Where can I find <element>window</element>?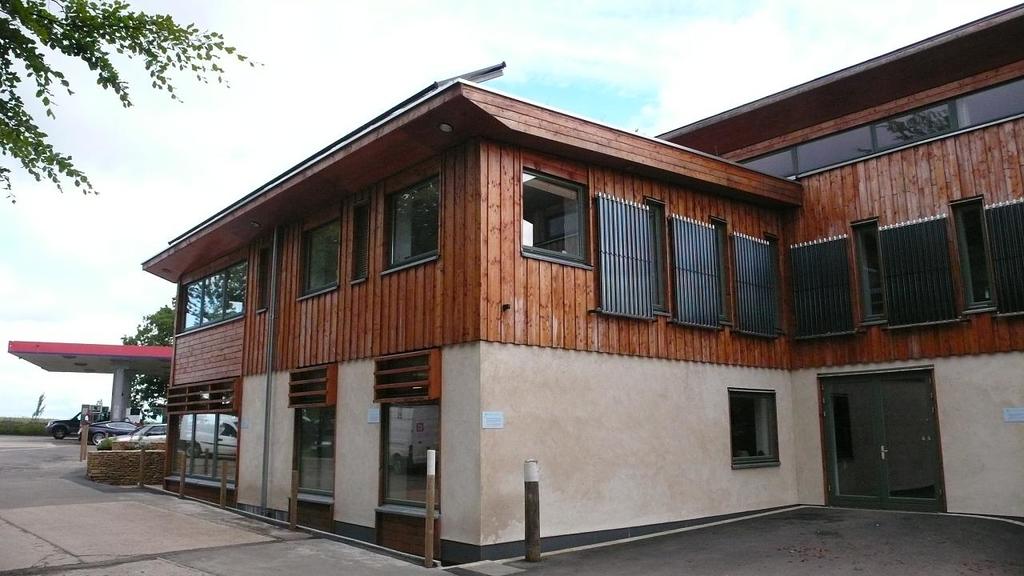
You can find it at (left=353, top=201, right=378, bottom=278).
